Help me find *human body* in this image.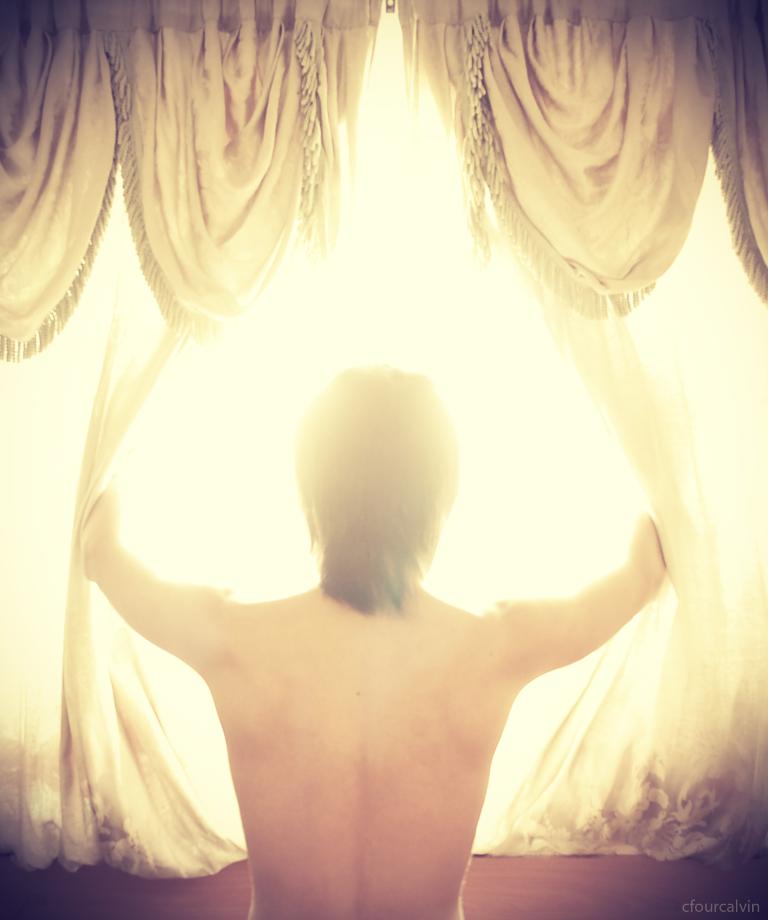
Found it: [left=112, top=322, right=655, bottom=900].
